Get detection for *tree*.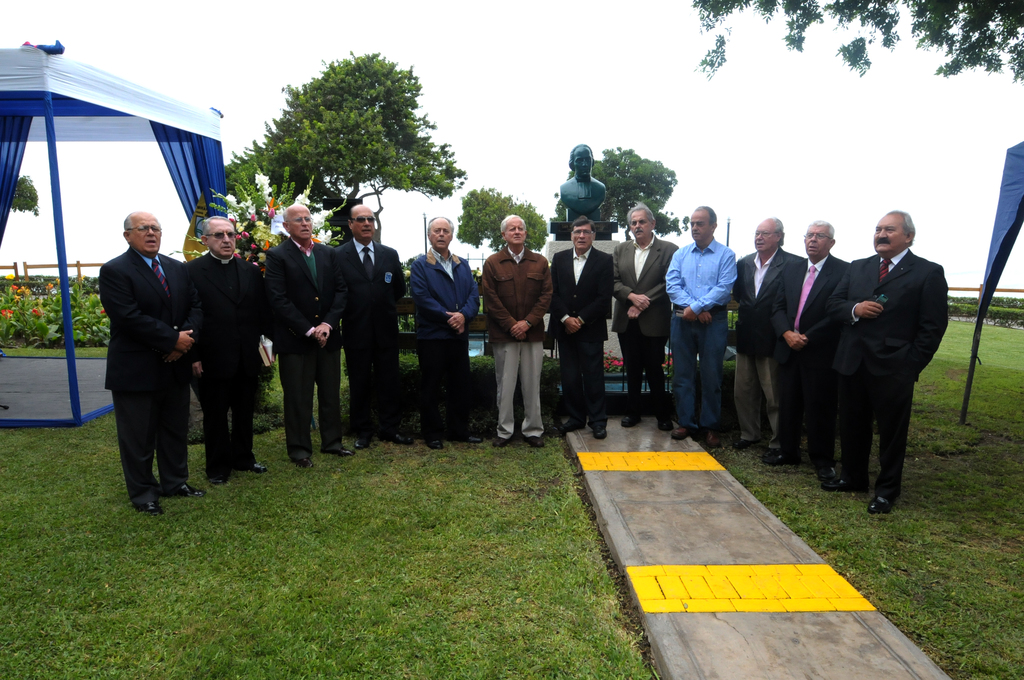
Detection: 235, 54, 461, 213.
